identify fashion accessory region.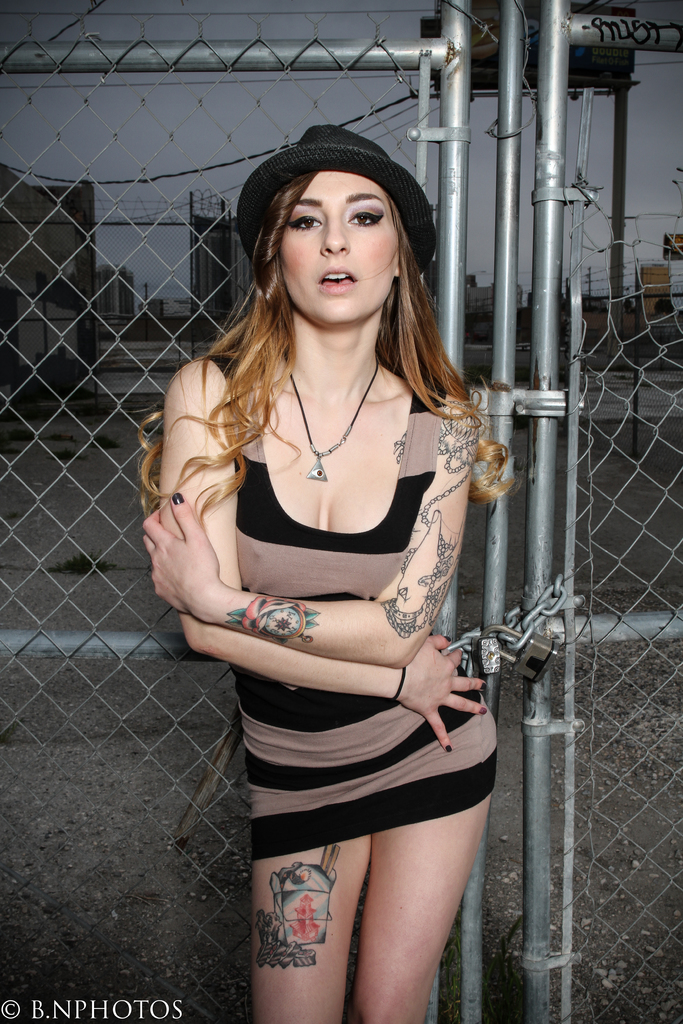
Region: bbox=(481, 685, 486, 692).
